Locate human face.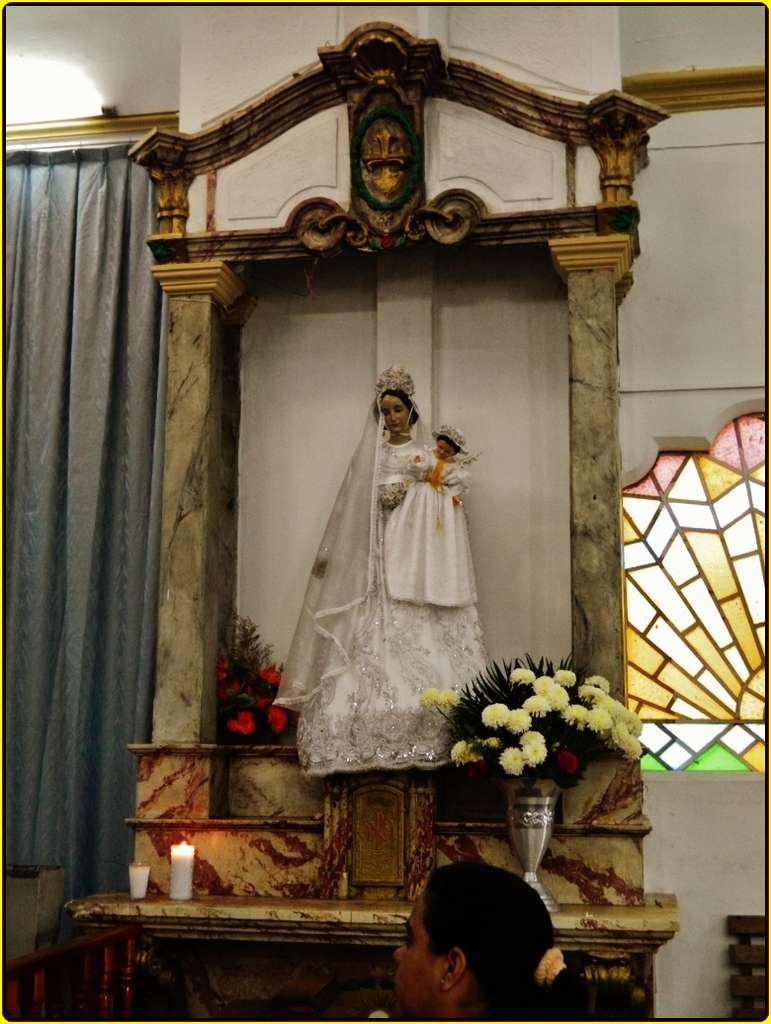
Bounding box: [382,394,412,432].
